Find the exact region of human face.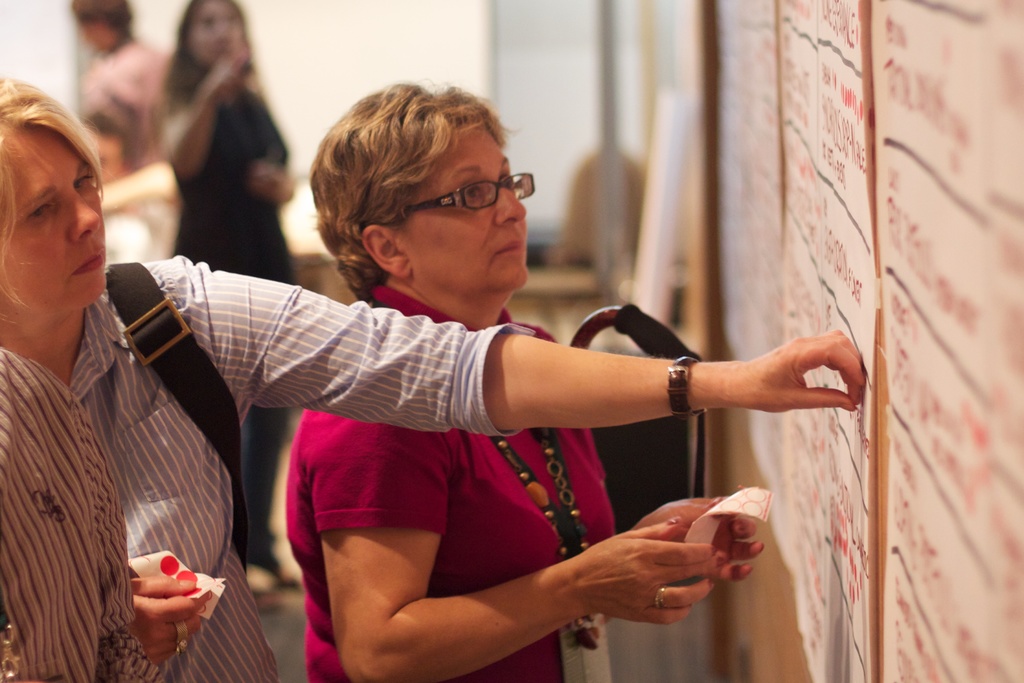
Exact region: [x1=8, y1=86, x2=116, y2=330].
